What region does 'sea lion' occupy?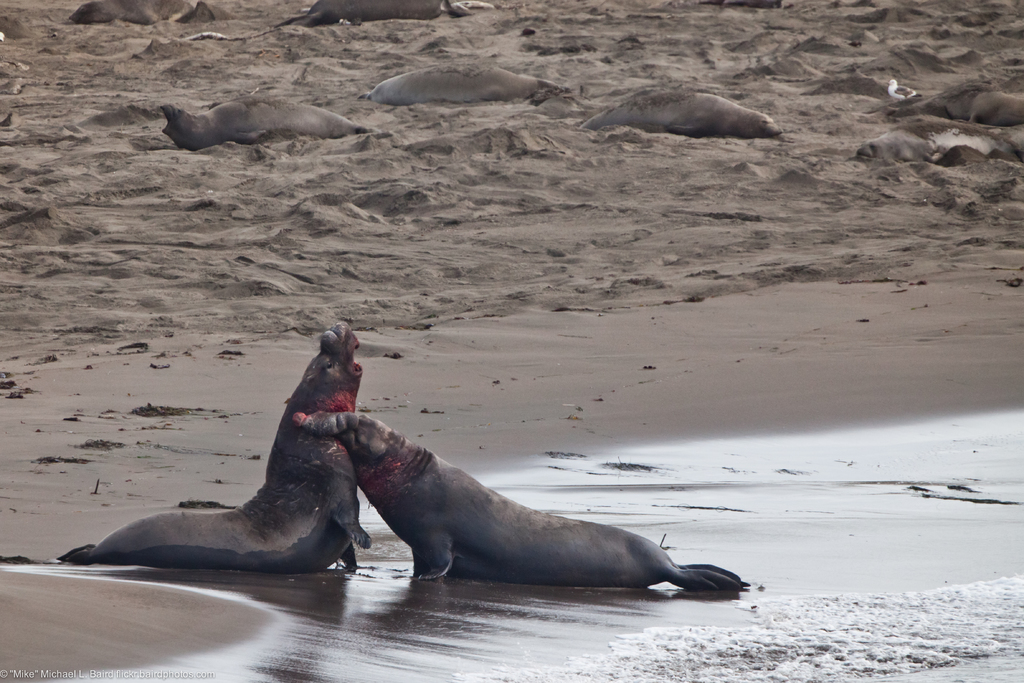
[left=180, top=0, right=235, bottom=24].
